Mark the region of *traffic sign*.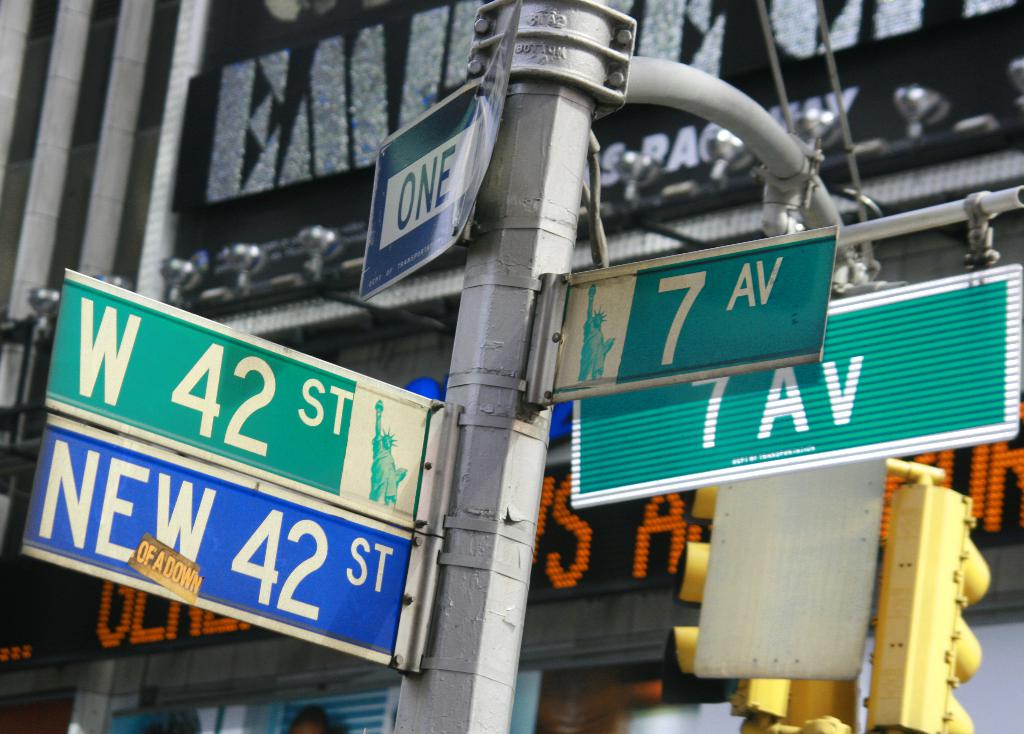
Region: {"left": 13, "top": 413, "right": 413, "bottom": 663}.
